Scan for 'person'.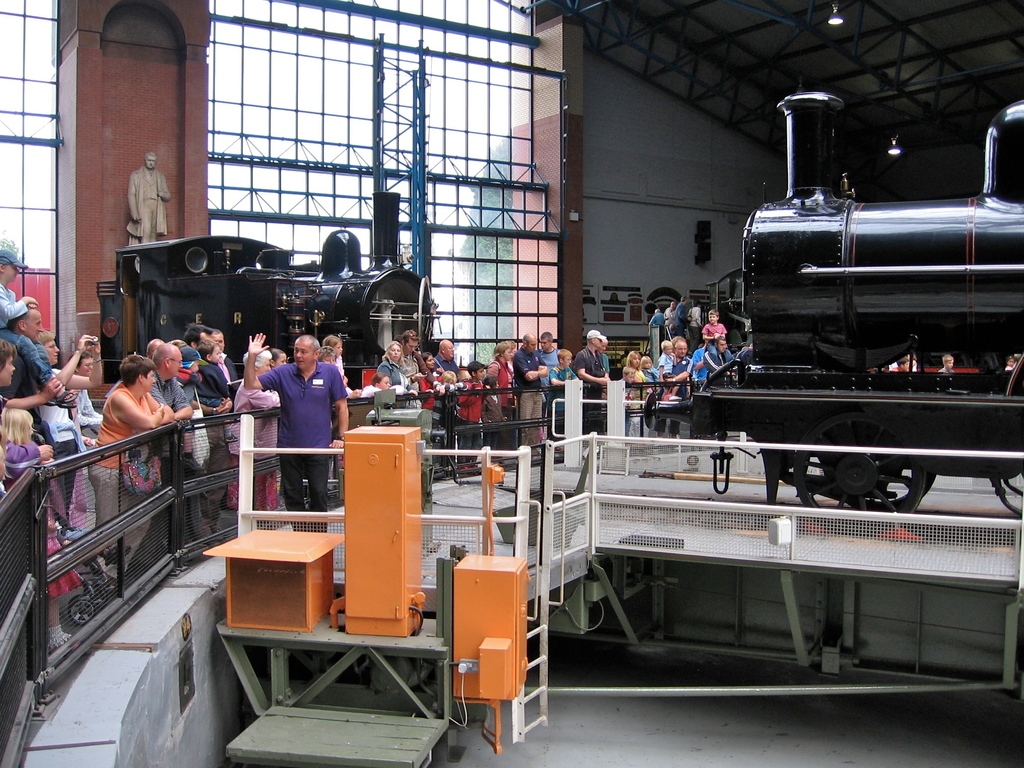
Scan result: <region>399, 328, 430, 388</region>.
